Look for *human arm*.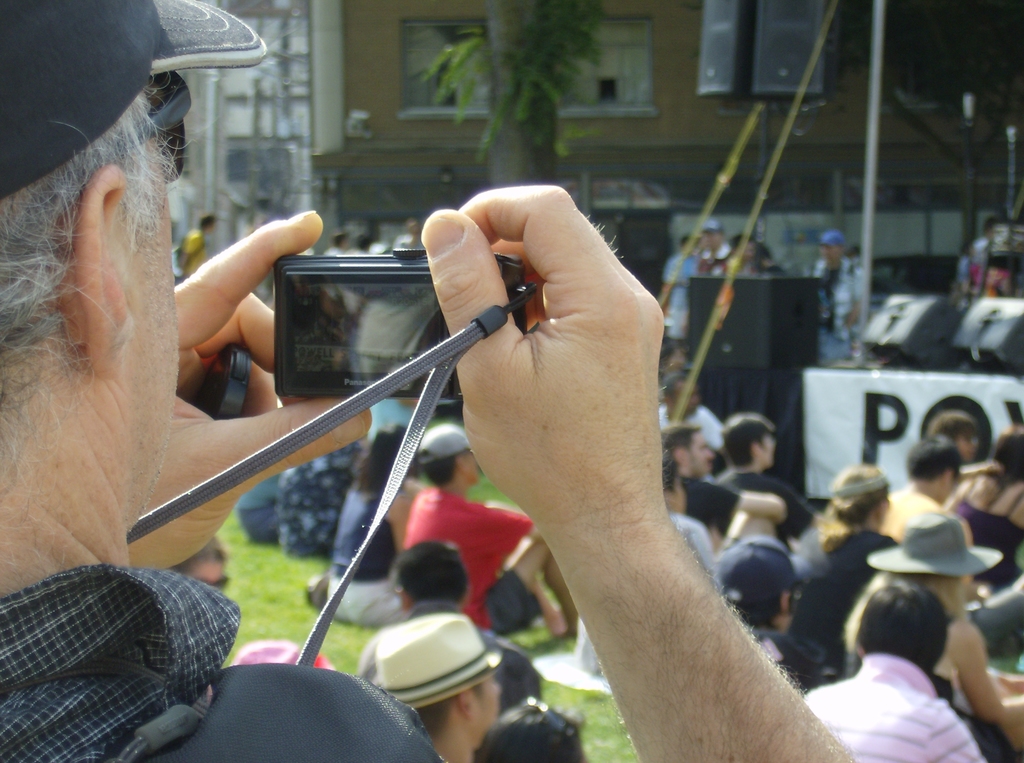
Found: <region>697, 481, 785, 521</region>.
